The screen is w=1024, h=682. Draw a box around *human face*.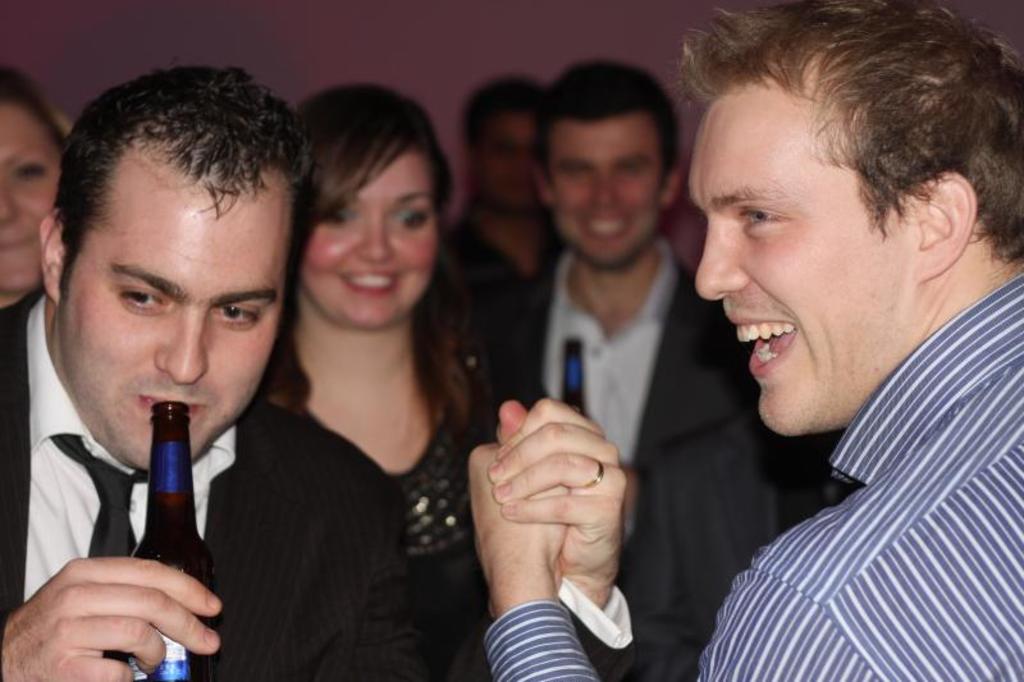
(67, 165, 288, 470).
